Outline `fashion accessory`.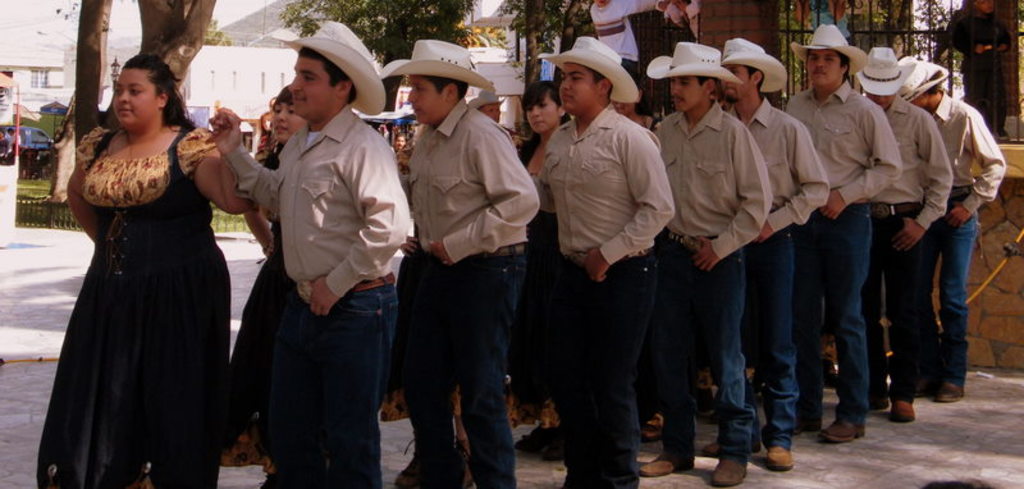
Outline: bbox=(852, 44, 919, 101).
